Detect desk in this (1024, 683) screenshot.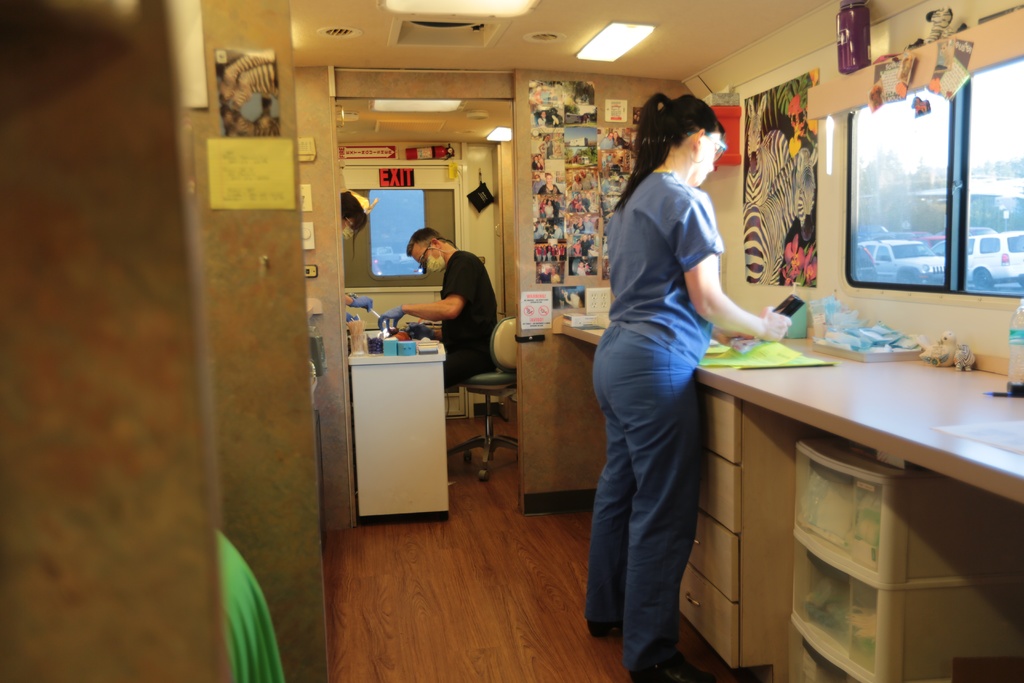
Detection: 693, 340, 1019, 669.
